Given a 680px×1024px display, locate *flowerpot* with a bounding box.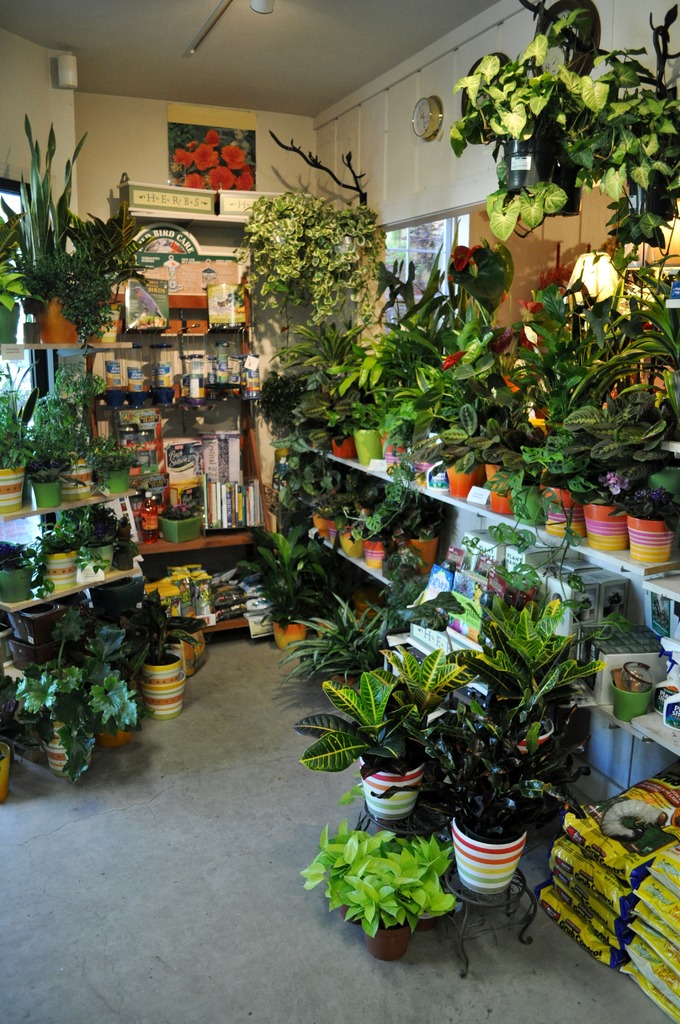
Located: BBox(146, 652, 181, 717).
